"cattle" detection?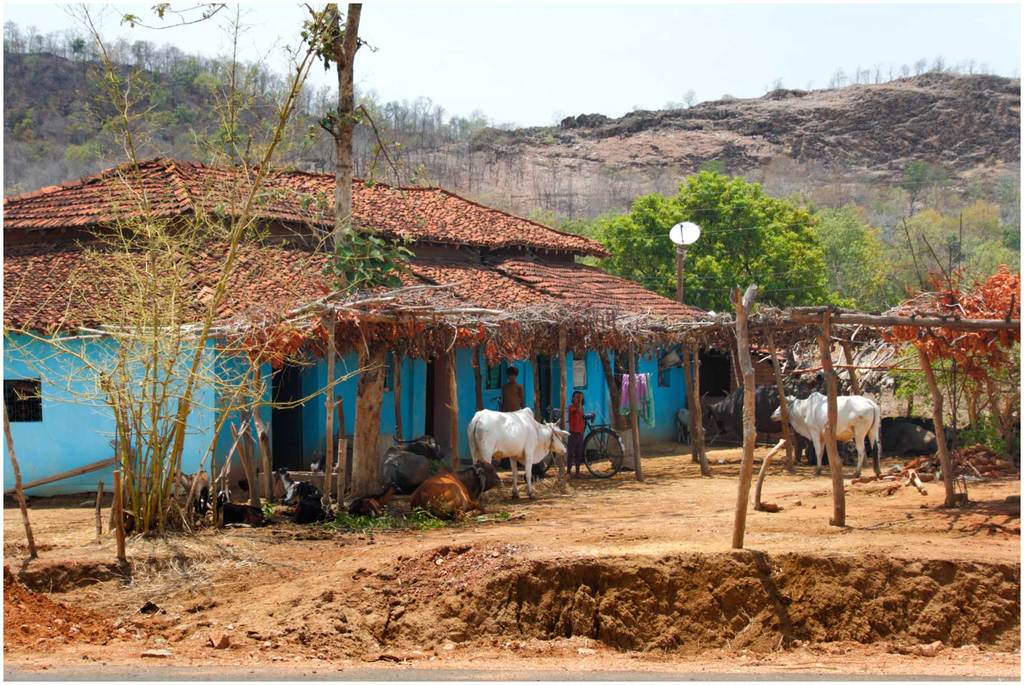
283 481 326 522
